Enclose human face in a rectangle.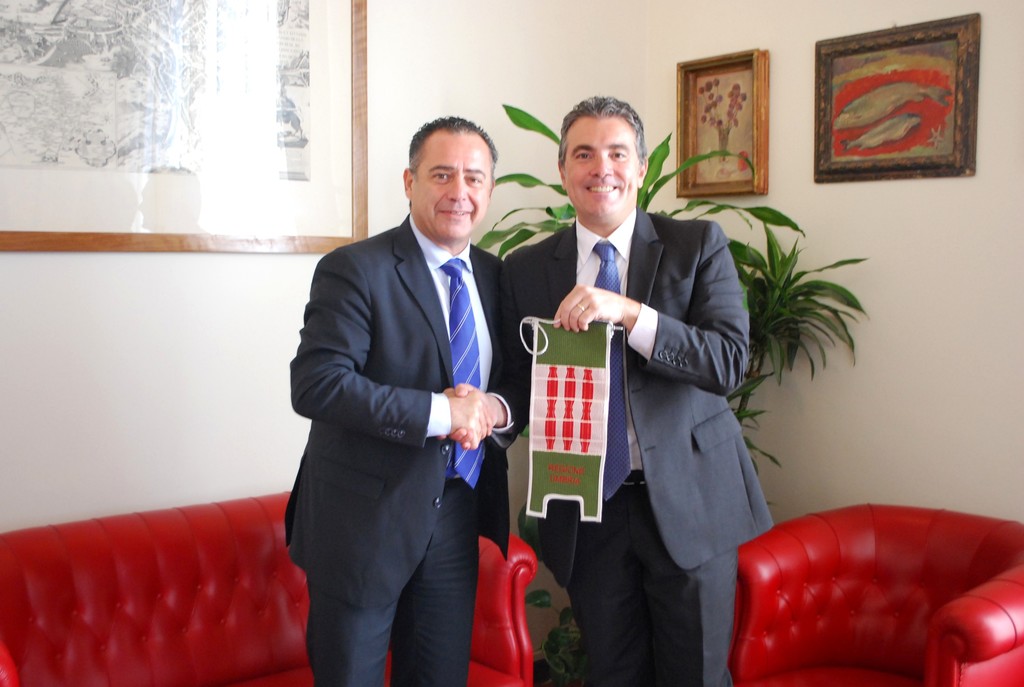
region(411, 131, 495, 239).
